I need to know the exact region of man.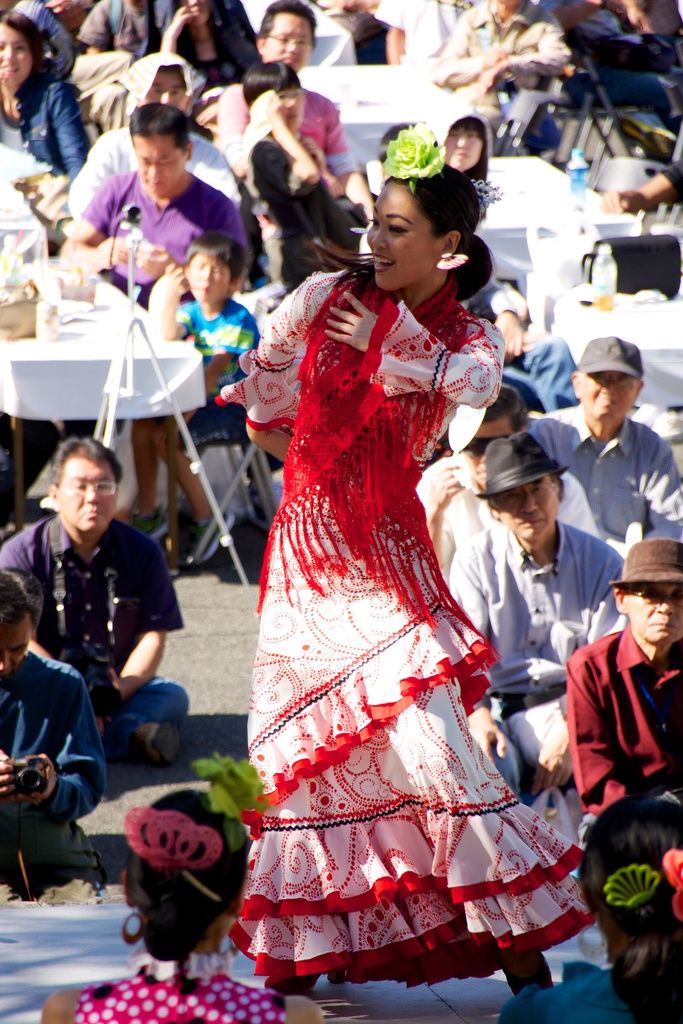
Region: [365, 0, 472, 56].
